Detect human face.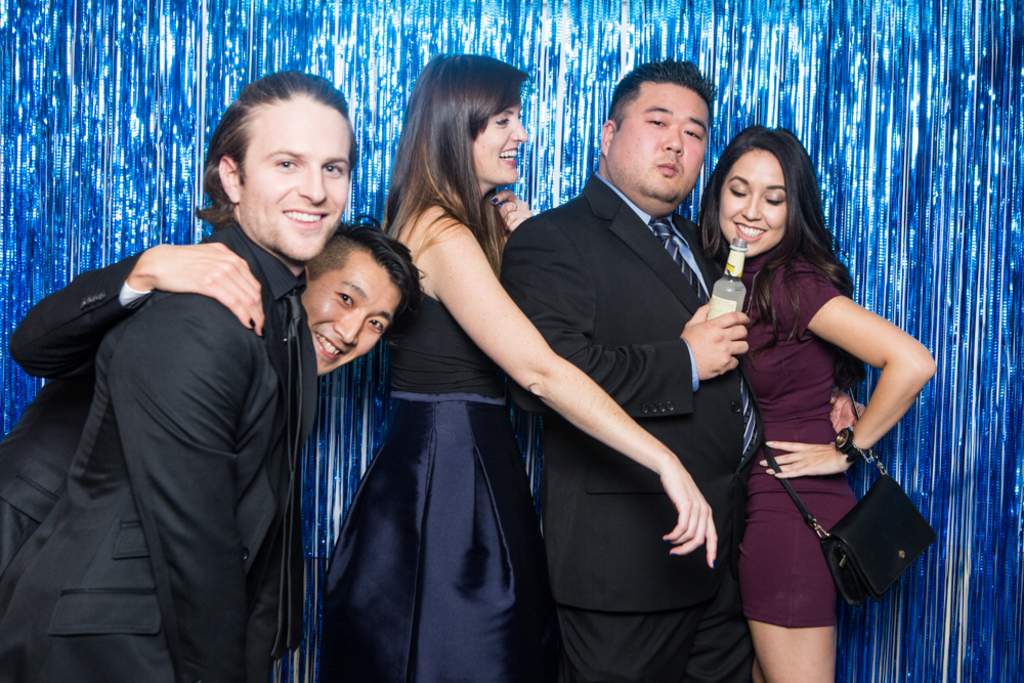
Detected at (x1=238, y1=101, x2=357, y2=266).
